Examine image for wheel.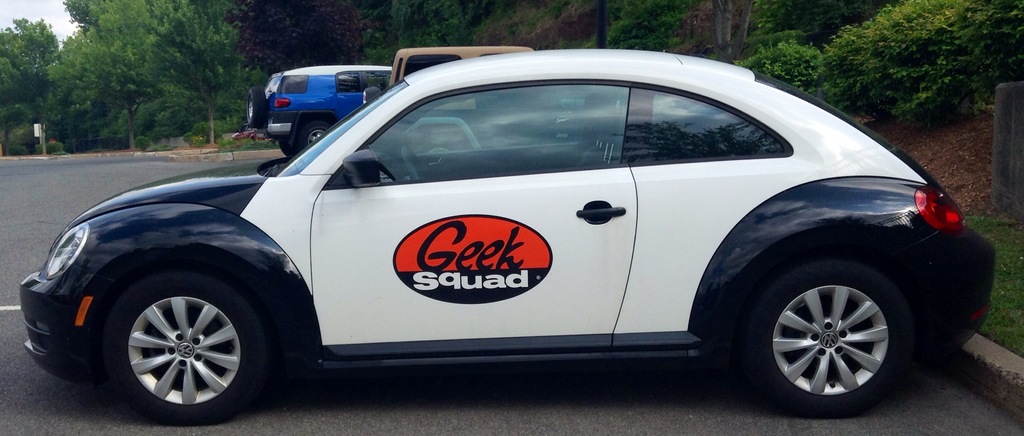
Examination result: select_region(296, 123, 328, 154).
